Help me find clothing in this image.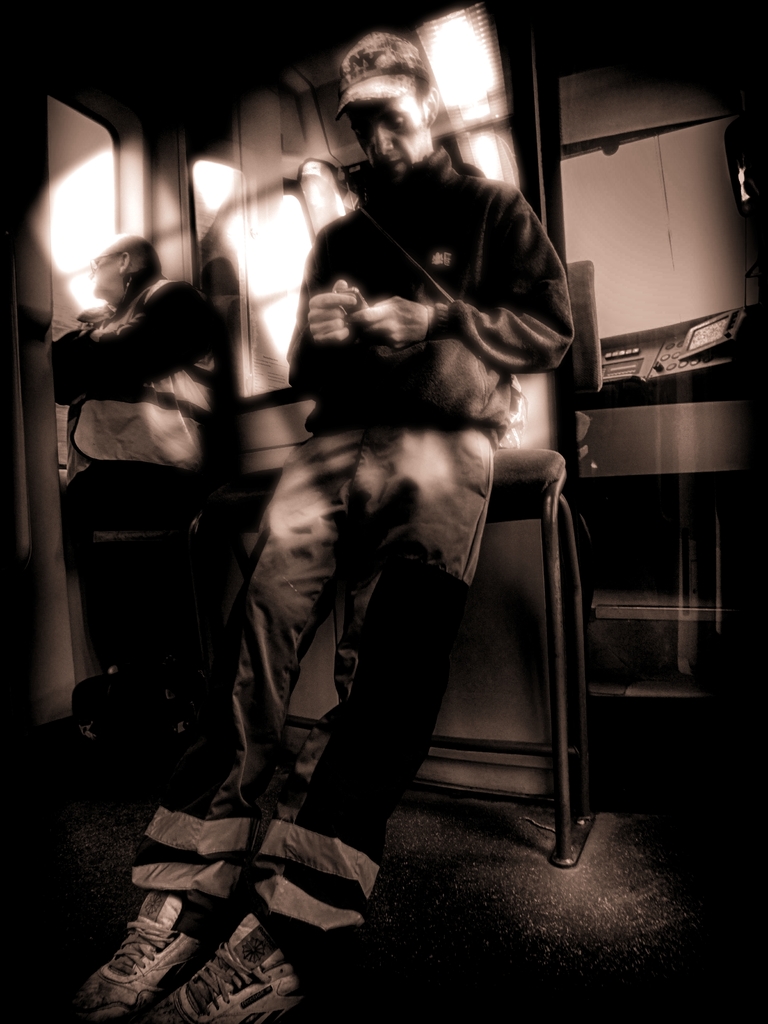
Found it: bbox(41, 266, 227, 710).
